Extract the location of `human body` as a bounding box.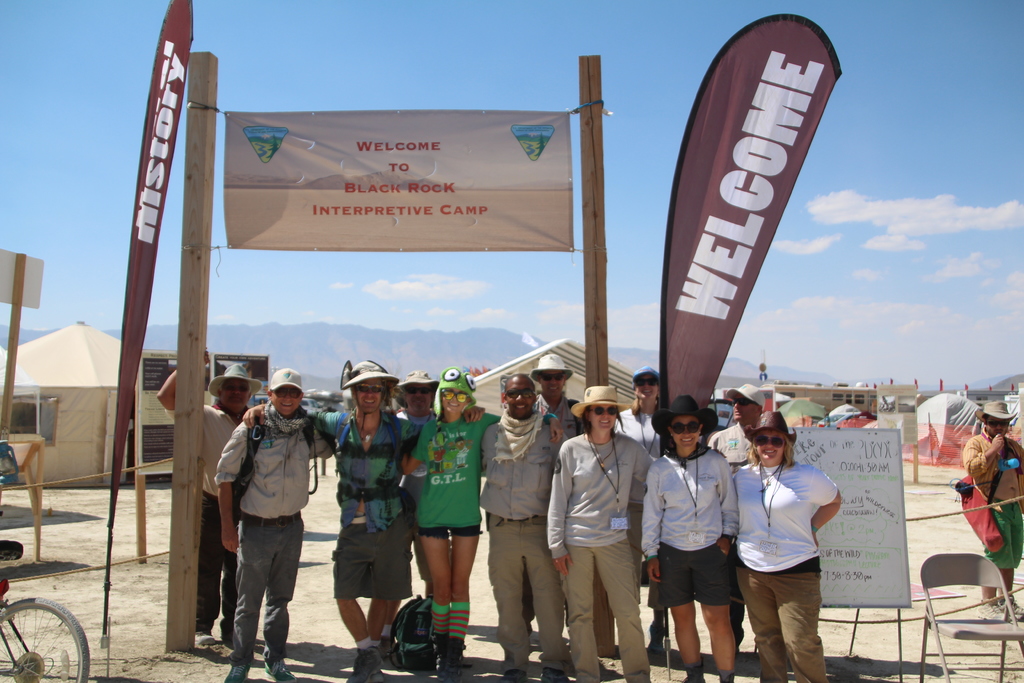
404,409,563,679.
